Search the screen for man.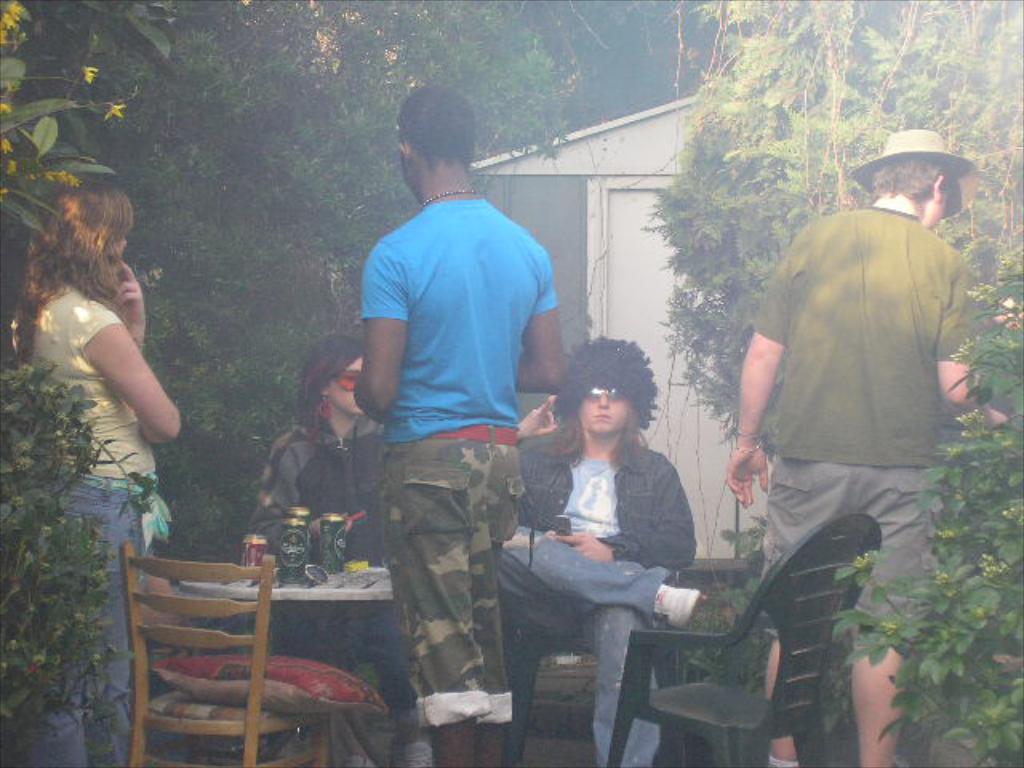
Found at [x1=723, y1=123, x2=1021, y2=766].
